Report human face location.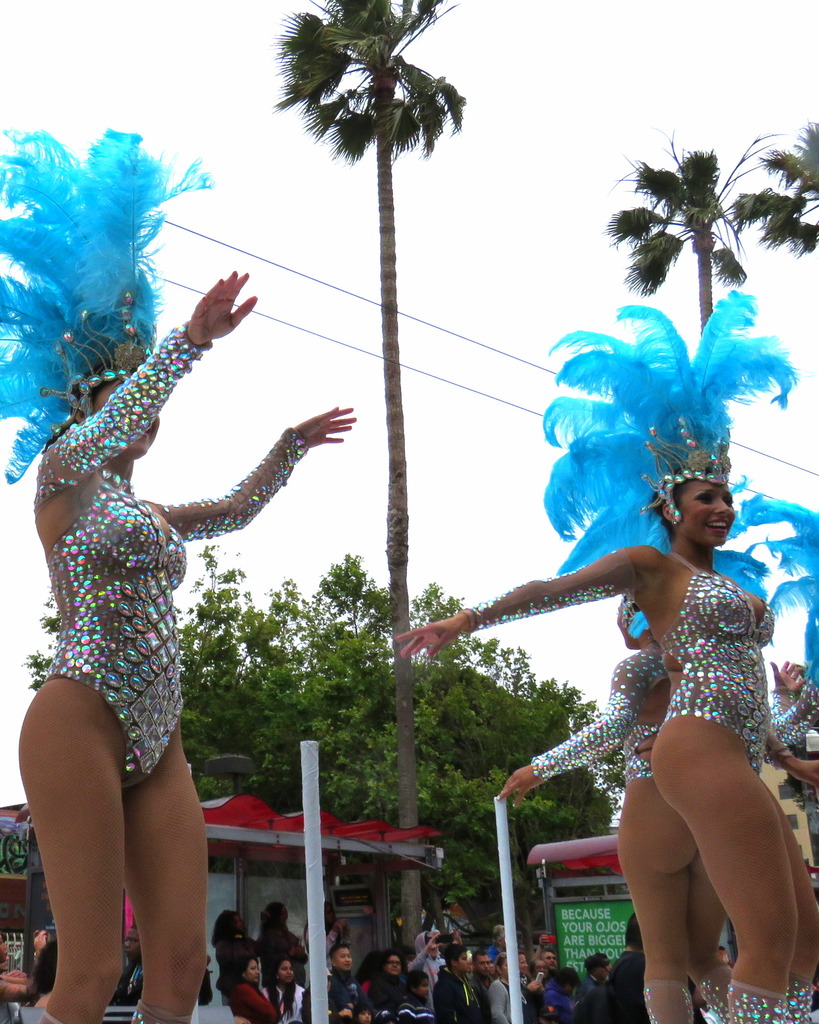
Report: x1=97, y1=386, x2=163, y2=452.
